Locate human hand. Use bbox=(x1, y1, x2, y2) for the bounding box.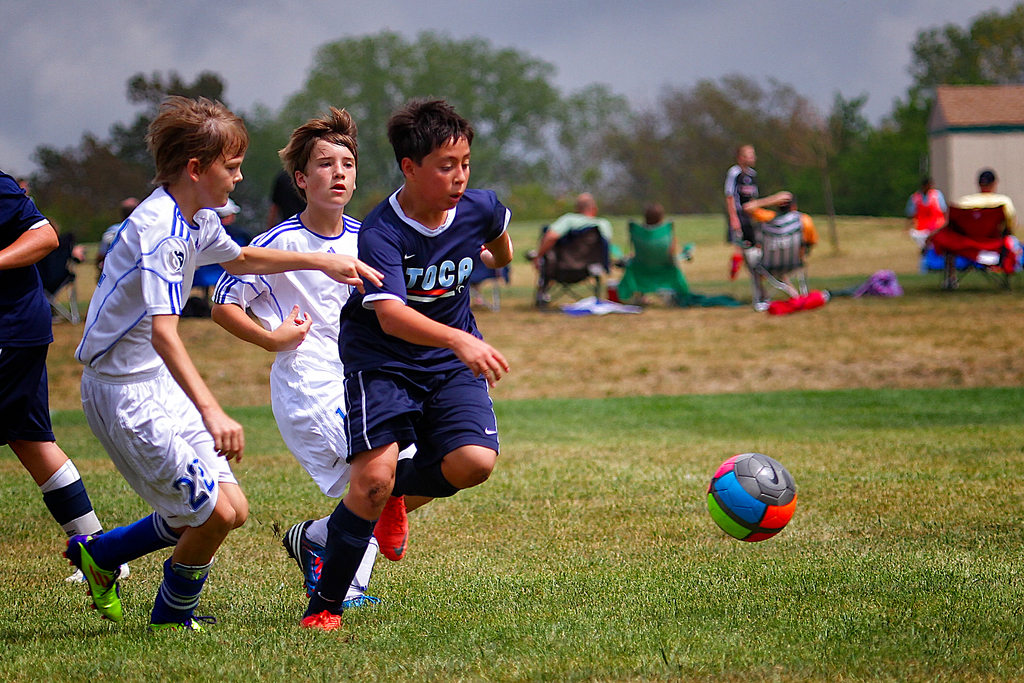
bbox=(268, 302, 313, 352).
